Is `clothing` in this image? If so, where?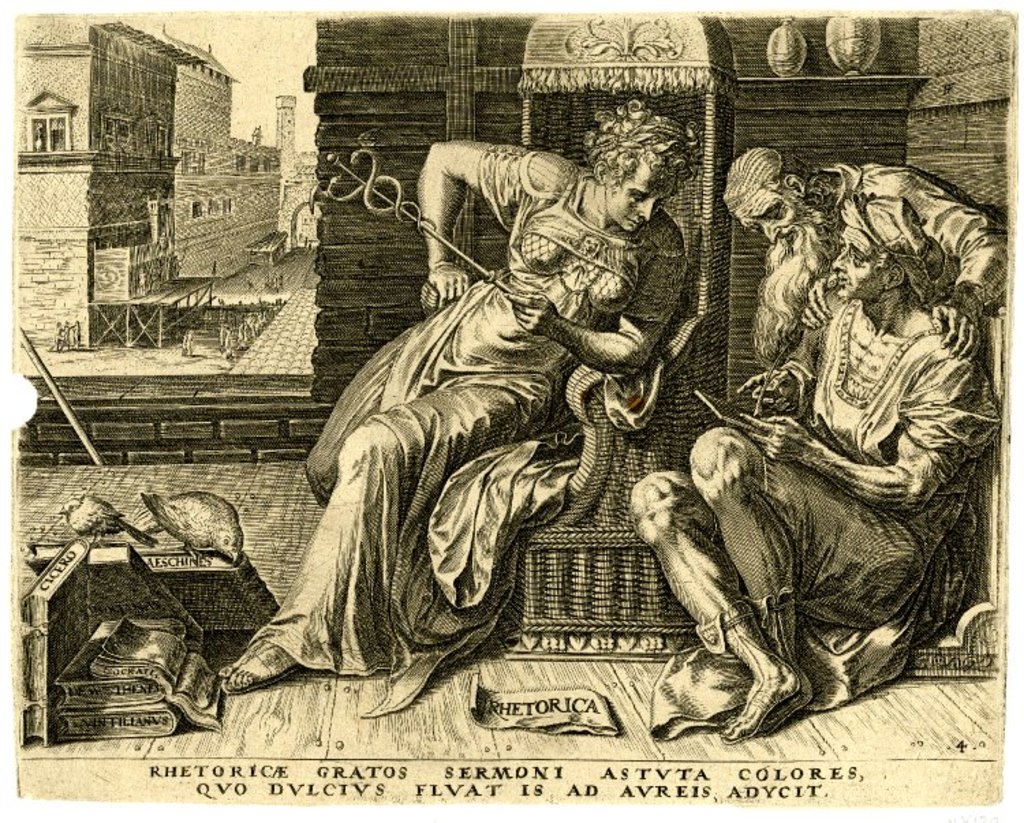
Yes, at (242, 142, 687, 725).
